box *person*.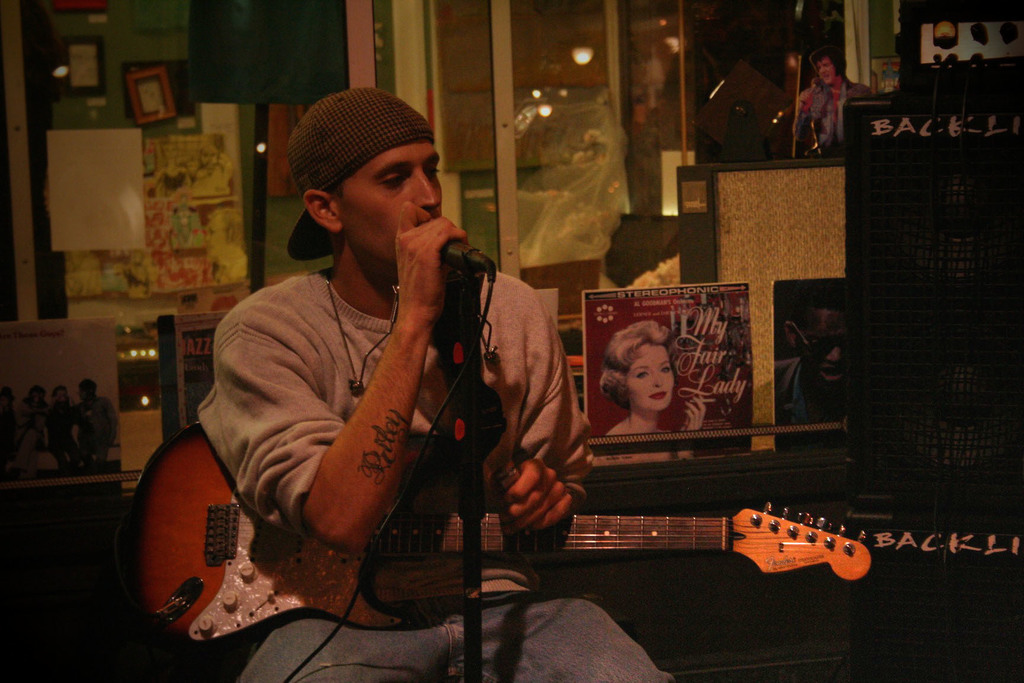
bbox(591, 313, 676, 436).
